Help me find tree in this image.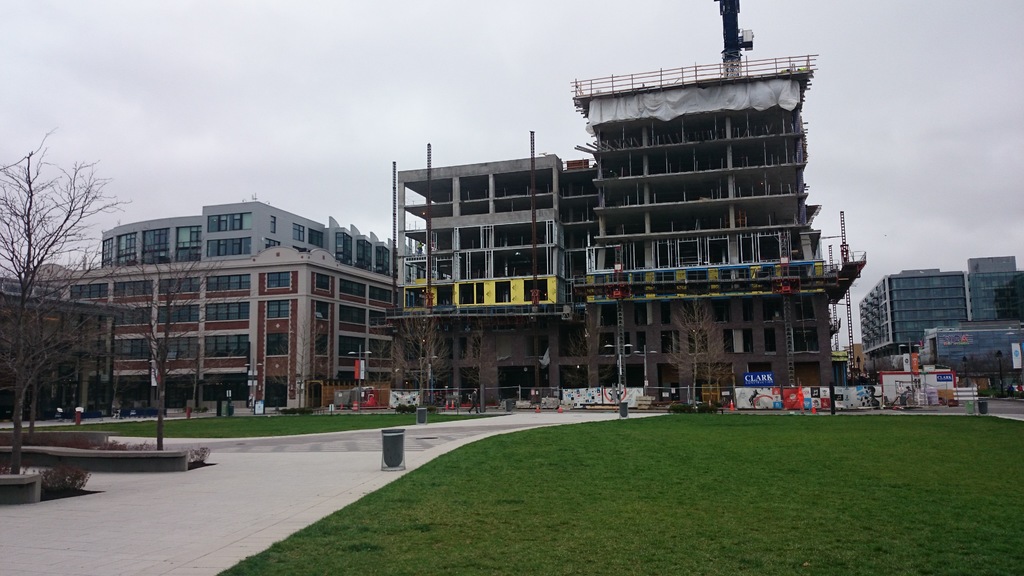
Found it: crop(0, 239, 122, 445).
